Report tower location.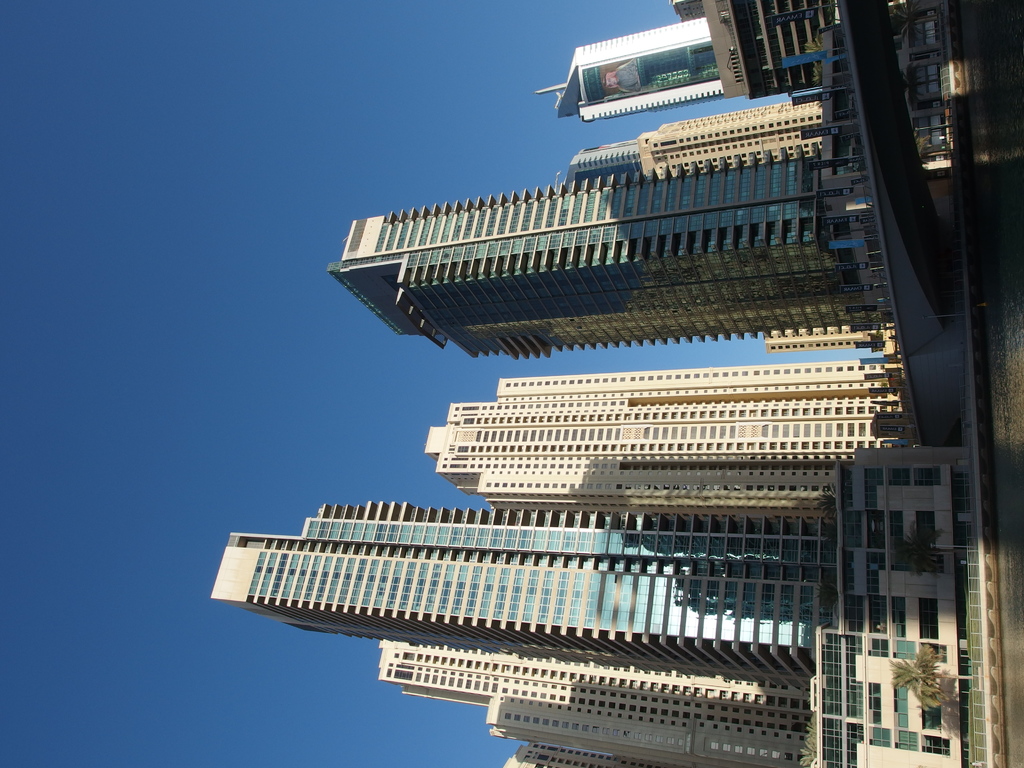
Report: Rect(757, 323, 891, 352).
